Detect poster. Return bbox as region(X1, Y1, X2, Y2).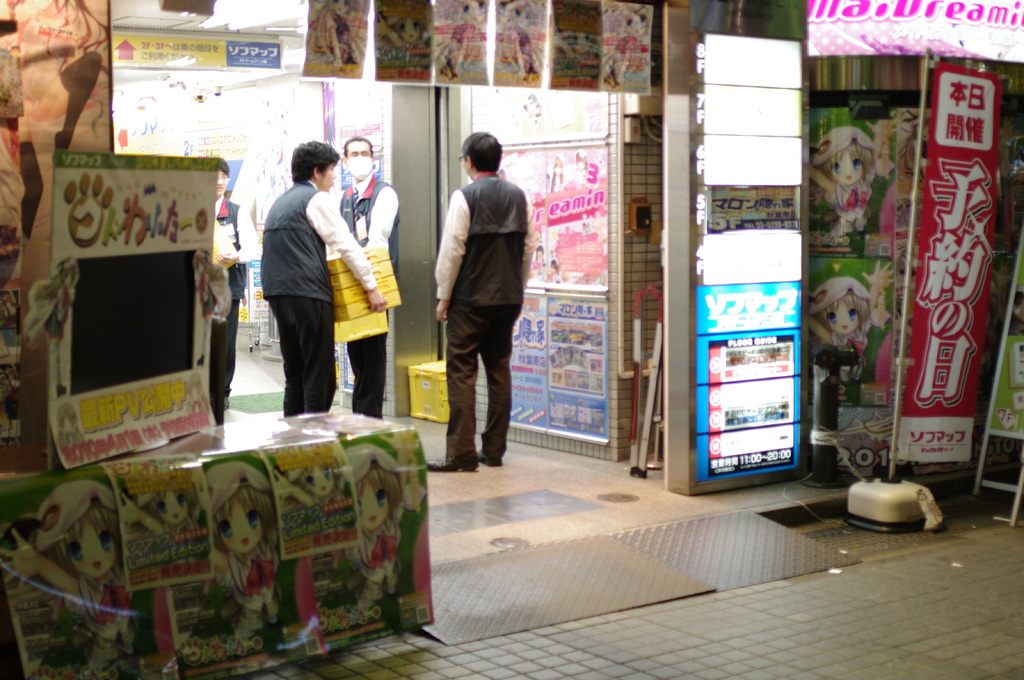
region(375, 0, 438, 84).
